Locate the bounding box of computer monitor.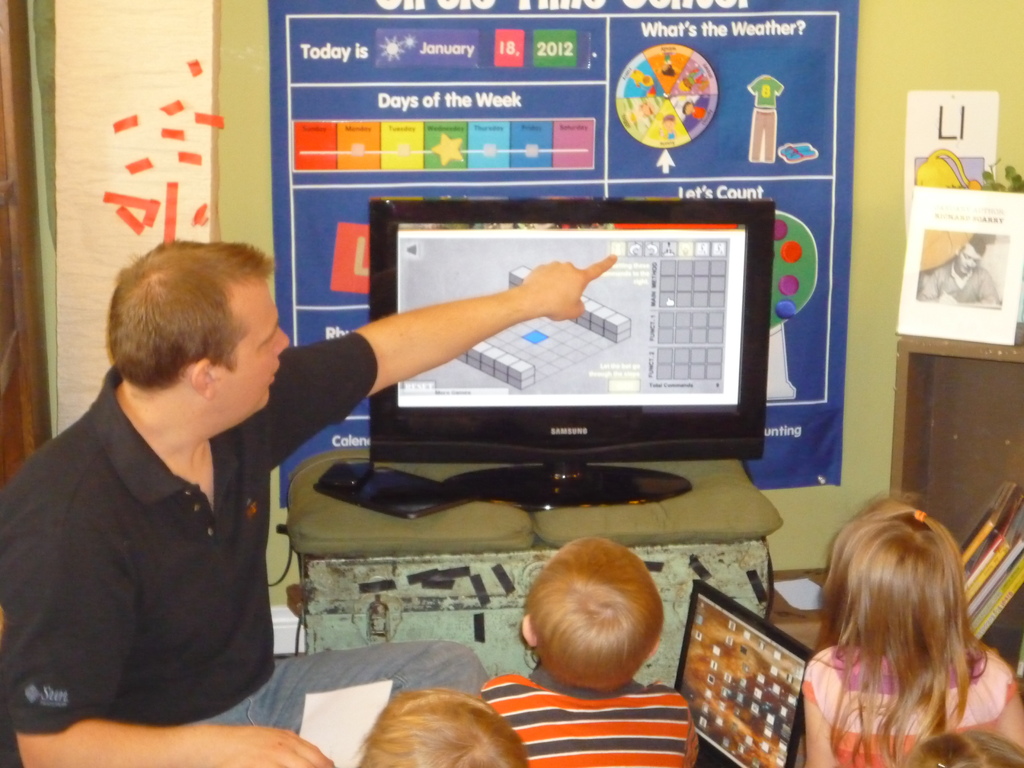
Bounding box: (317, 193, 783, 506).
